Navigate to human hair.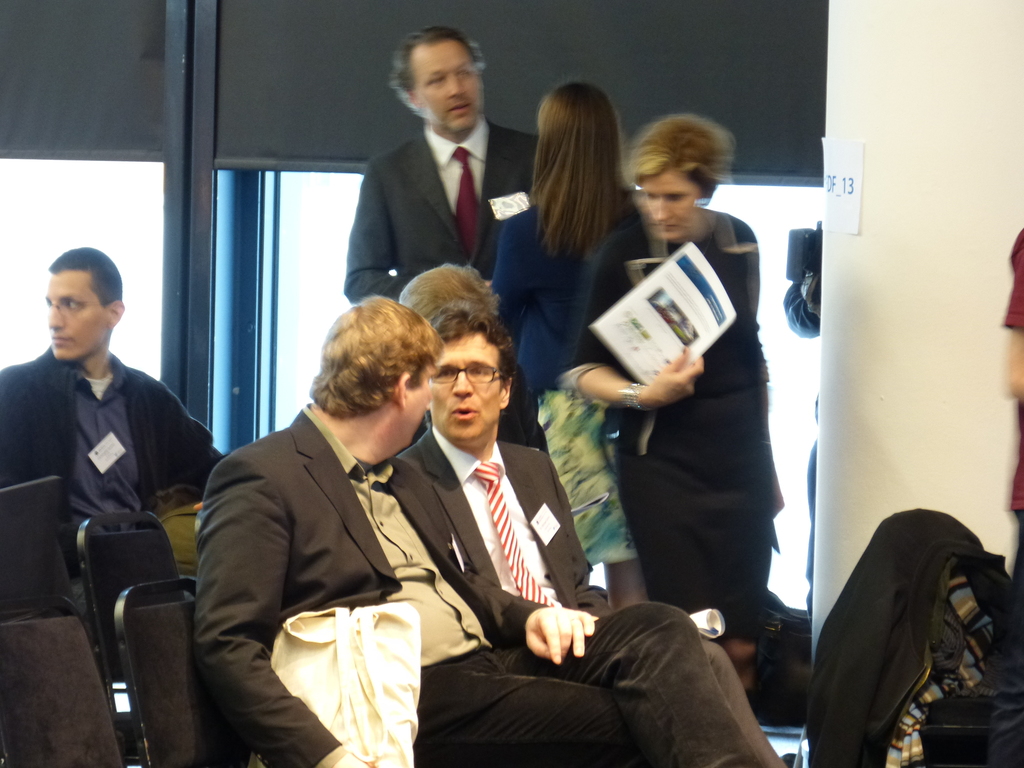
Navigation target: bbox=(397, 266, 499, 323).
